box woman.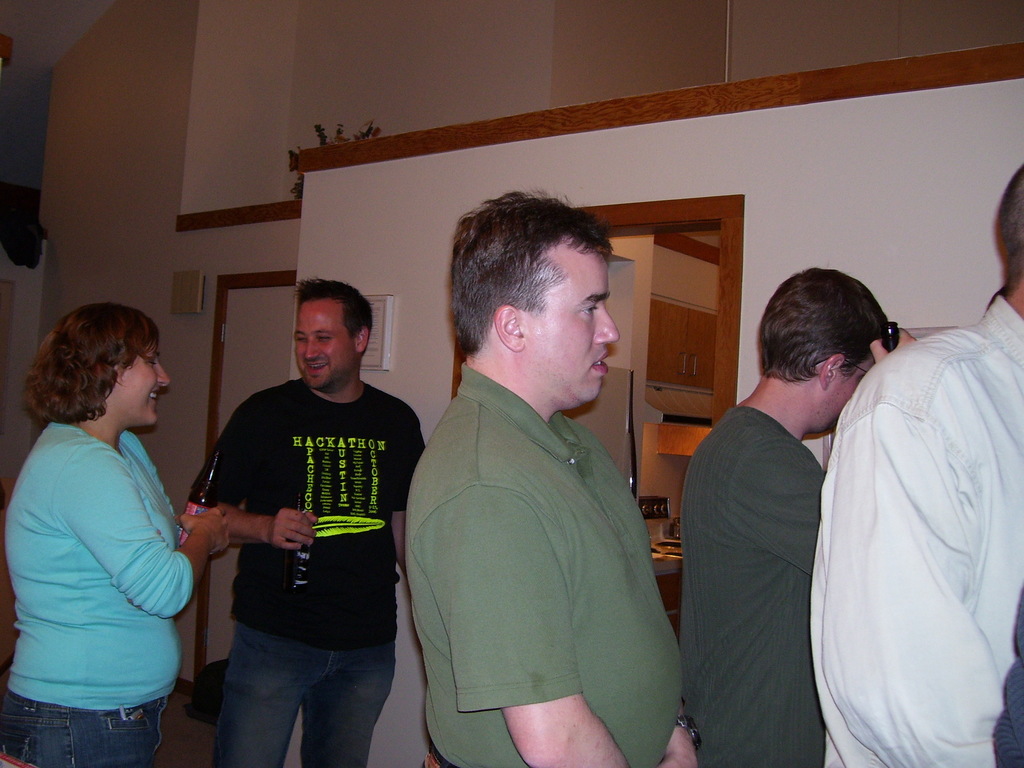
5,281,220,767.
